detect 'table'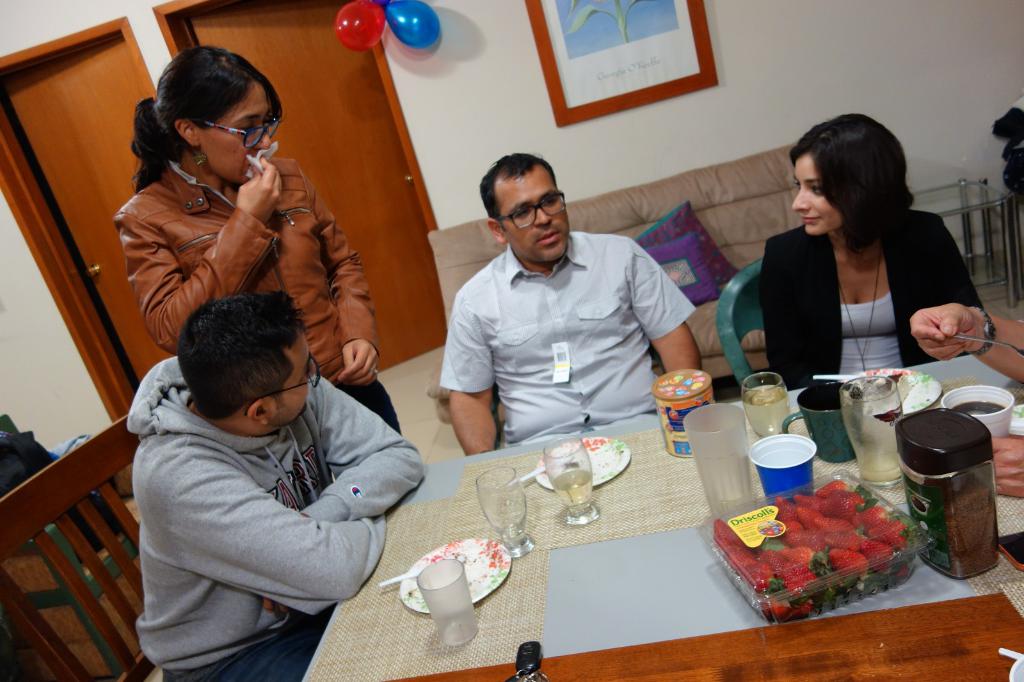
x1=910 y1=178 x2=1014 y2=310
